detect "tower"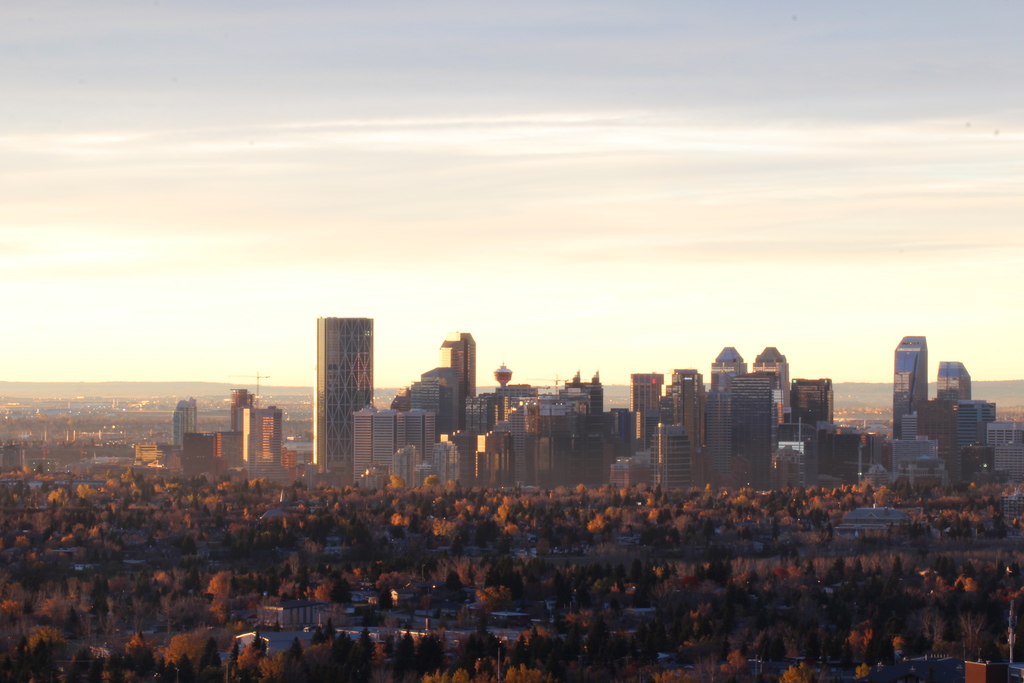
bbox(887, 363, 1023, 498)
